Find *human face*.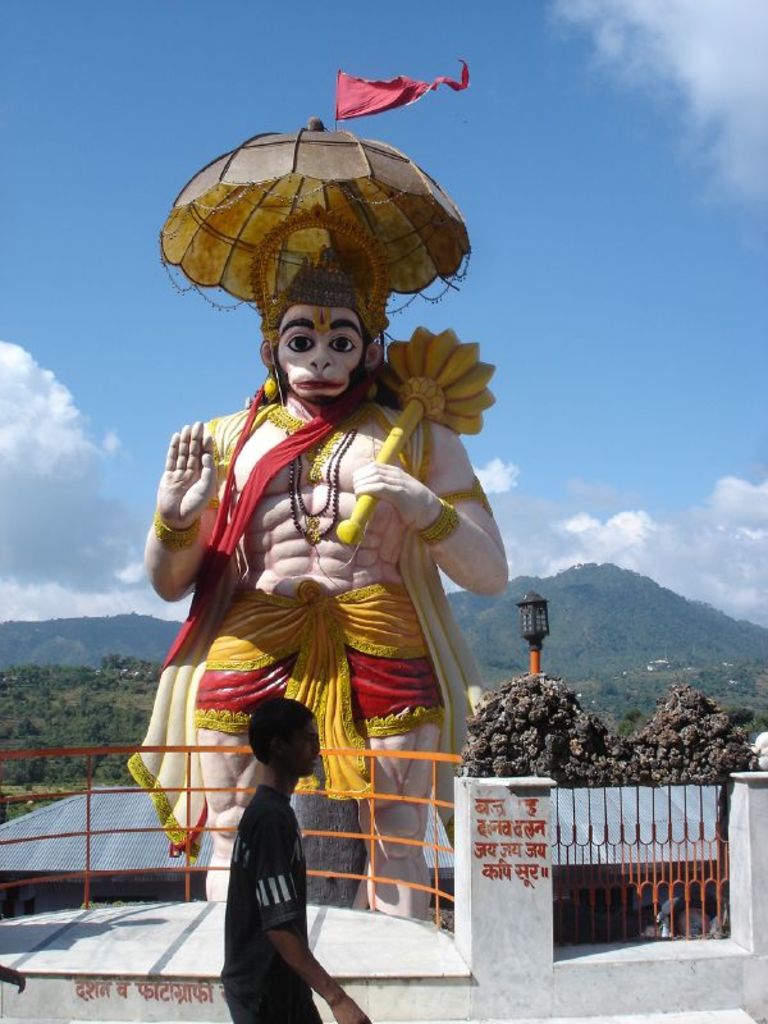
BBox(274, 307, 364, 397).
